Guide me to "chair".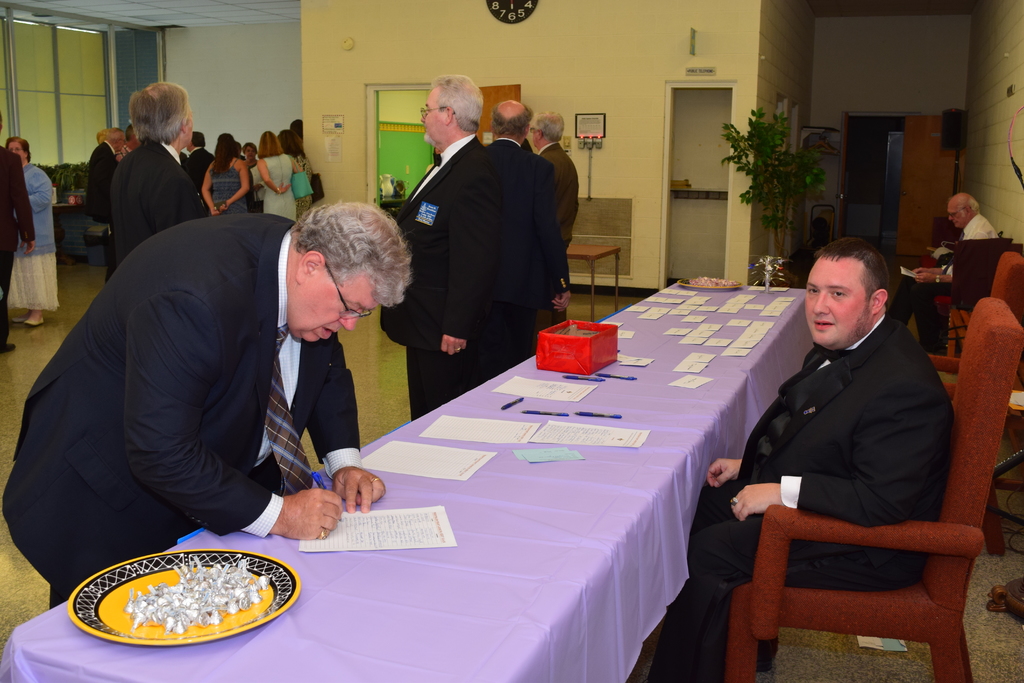
Guidance: x1=720, y1=291, x2=1023, y2=682.
